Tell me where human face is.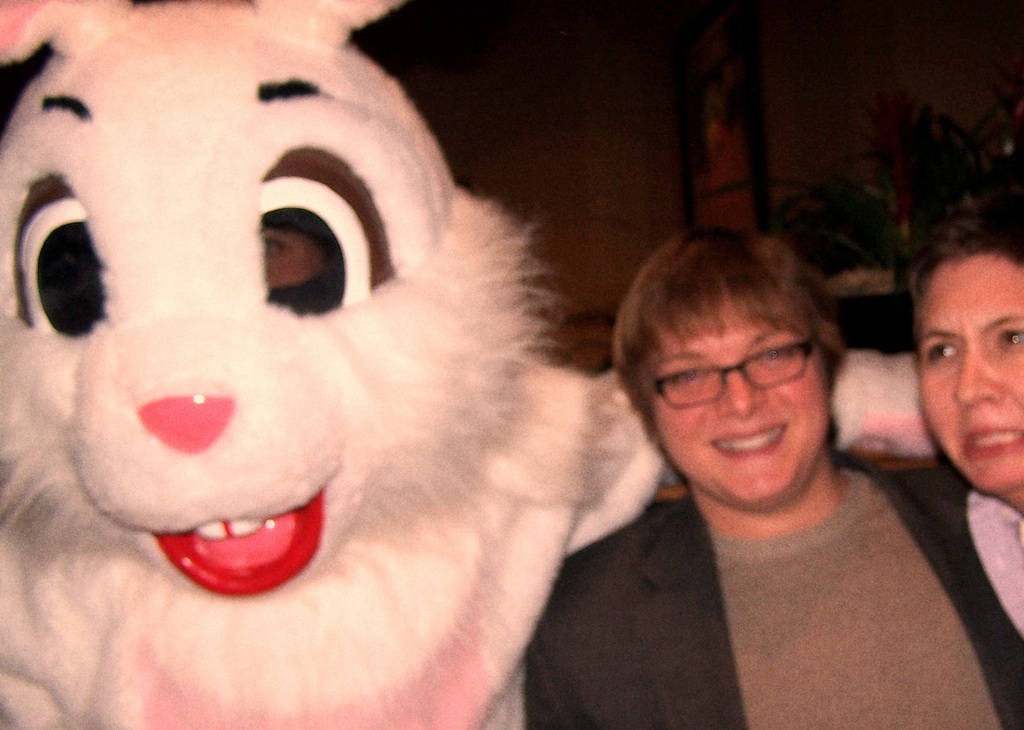
human face is at bbox=[920, 249, 1023, 497].
